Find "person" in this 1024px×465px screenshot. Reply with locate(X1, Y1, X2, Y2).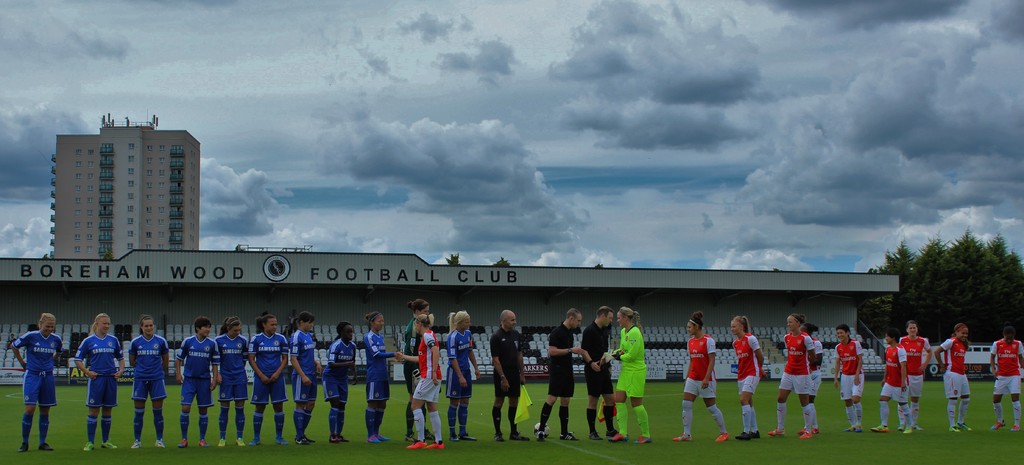
locate(869, 329, 917, 434).
